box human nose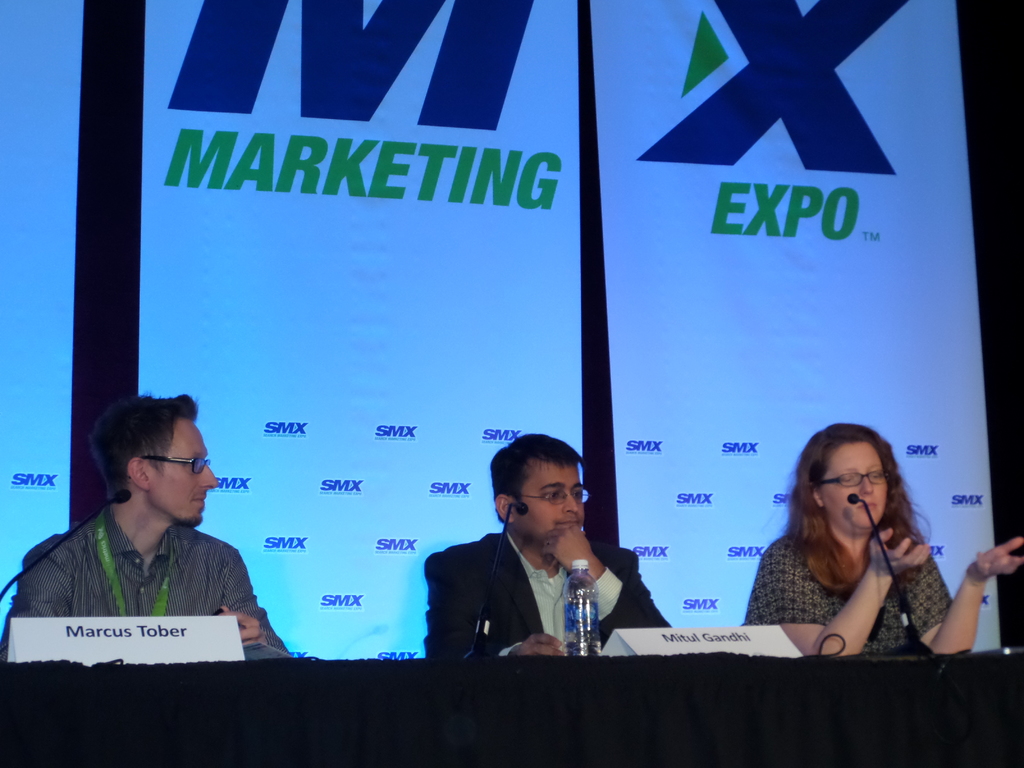
bbox=[561, 488, 579, 518]
